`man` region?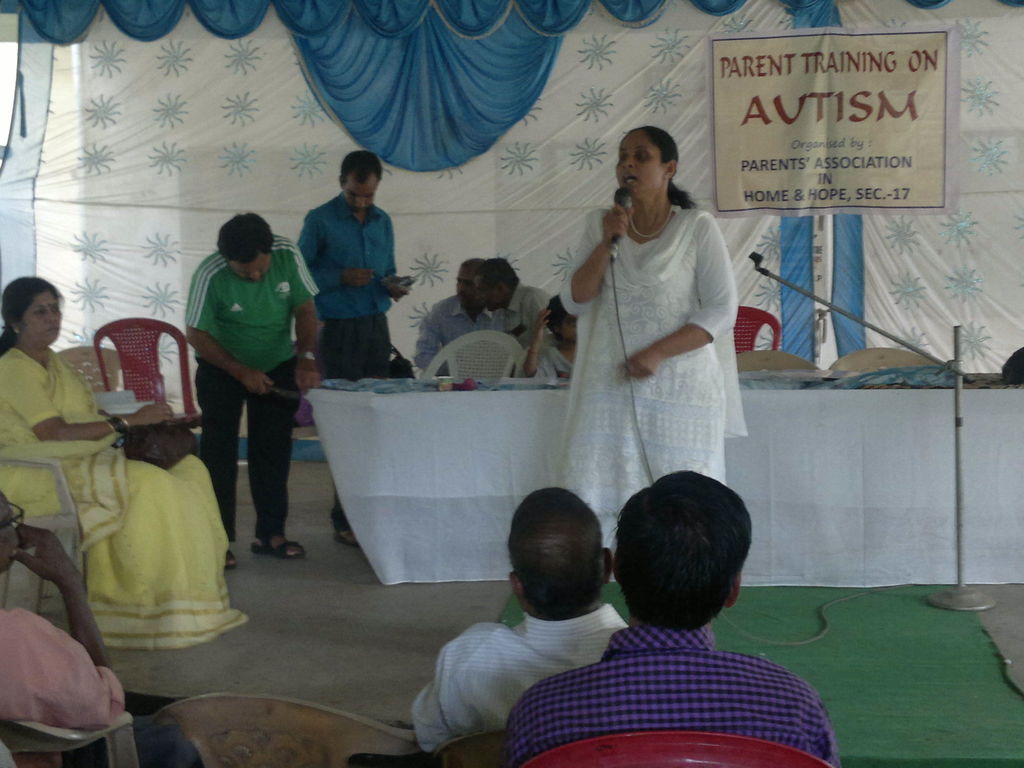
Rect(293, 144, 419, 554)
